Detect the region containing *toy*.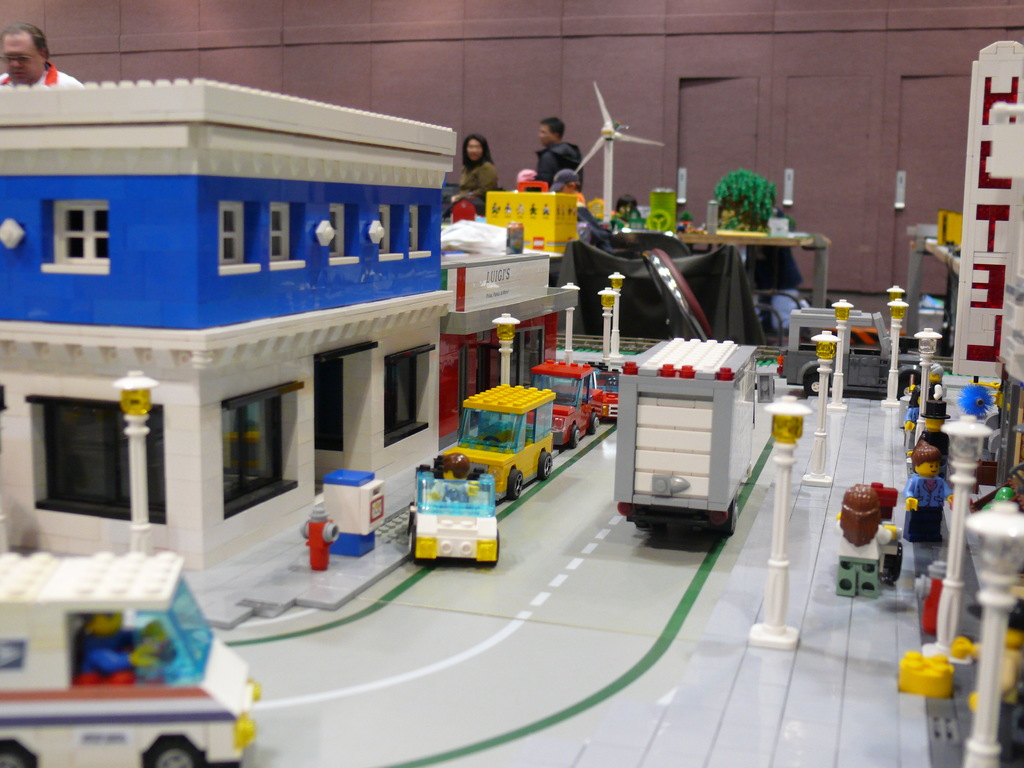
BBox(404, 452, 501, 566).
